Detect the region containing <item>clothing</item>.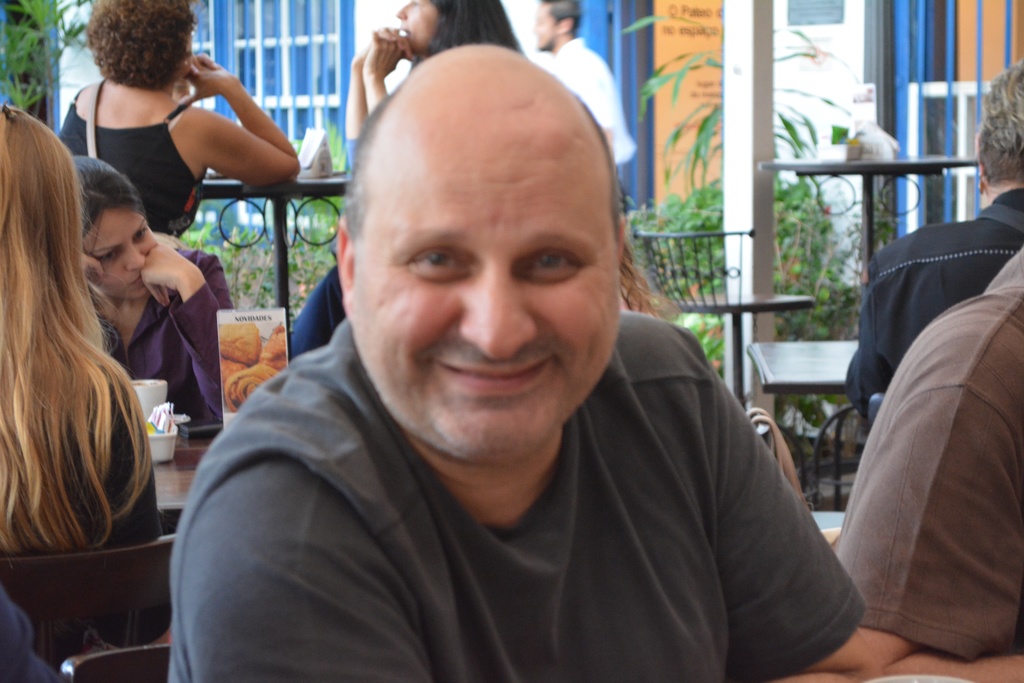
pyautogui.locateOnScreen(0, 588, 67, 682).
